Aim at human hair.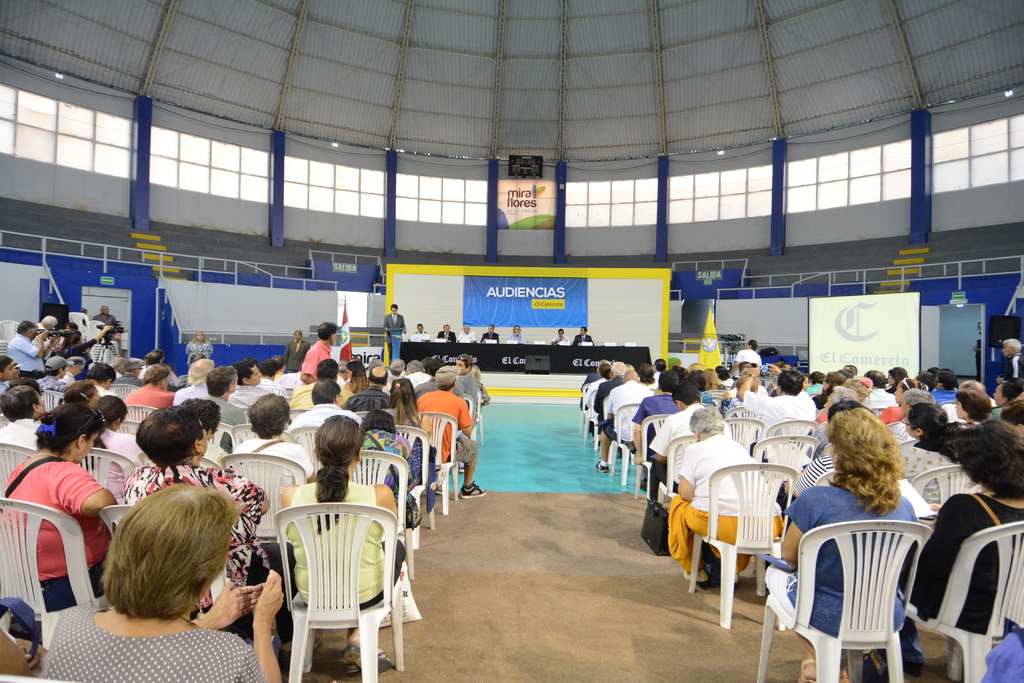
Aimed at 316/357/339/378.
